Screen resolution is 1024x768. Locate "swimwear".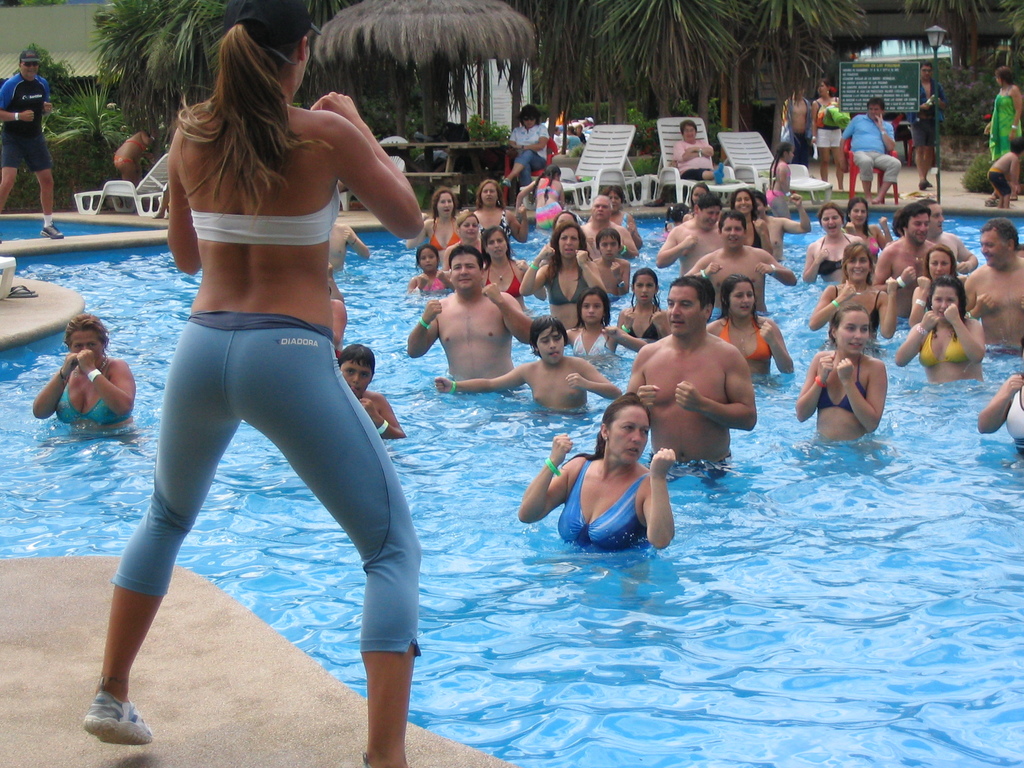
pyautogui.locateOnScreen(819, 233, 852, 273).
